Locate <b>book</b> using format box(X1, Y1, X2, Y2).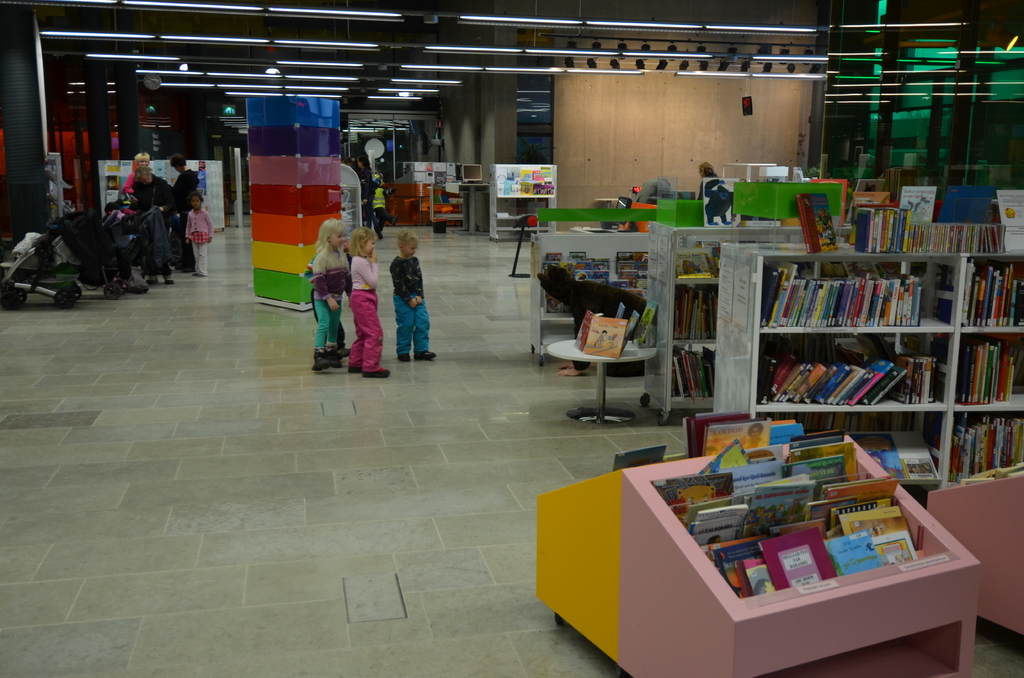
box(846, 193, 897, 222).
